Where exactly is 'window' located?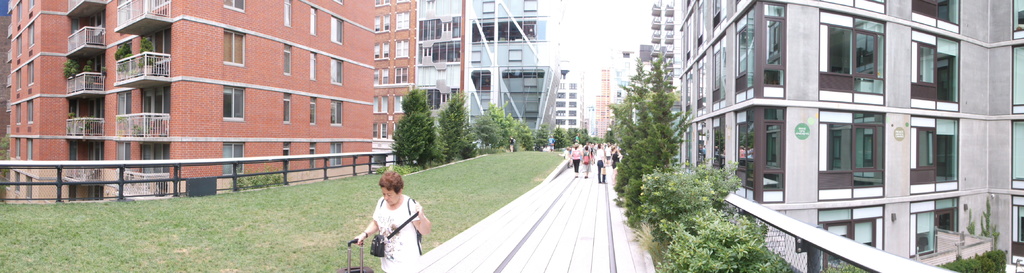
Its bounding box is [93, 10, 105, 29].
